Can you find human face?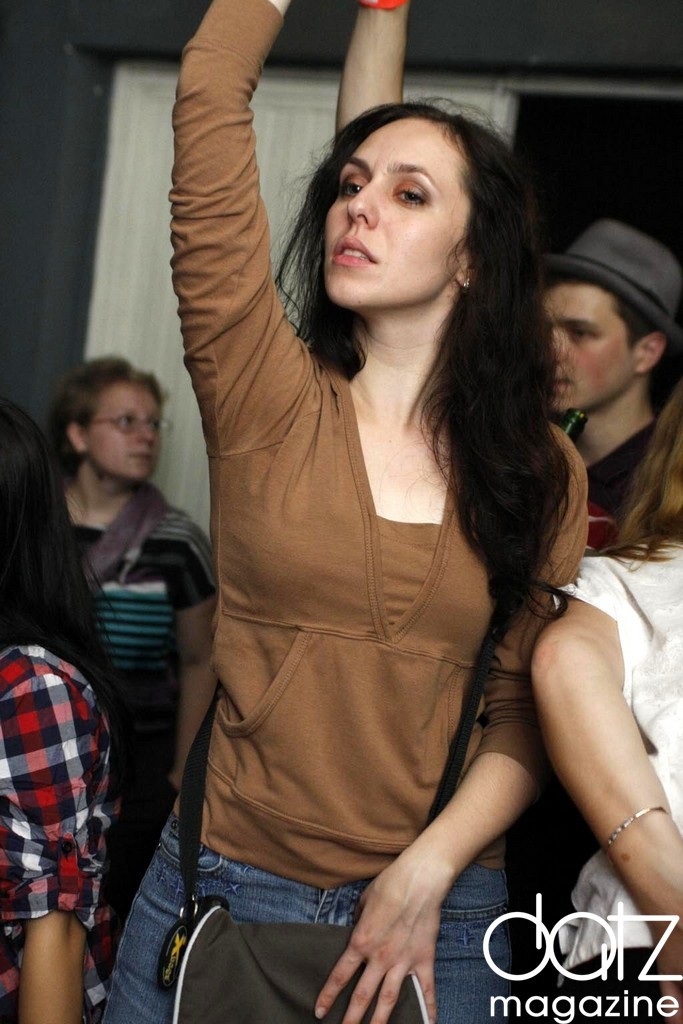
Yes, bounding box: [538,273,625,407].
